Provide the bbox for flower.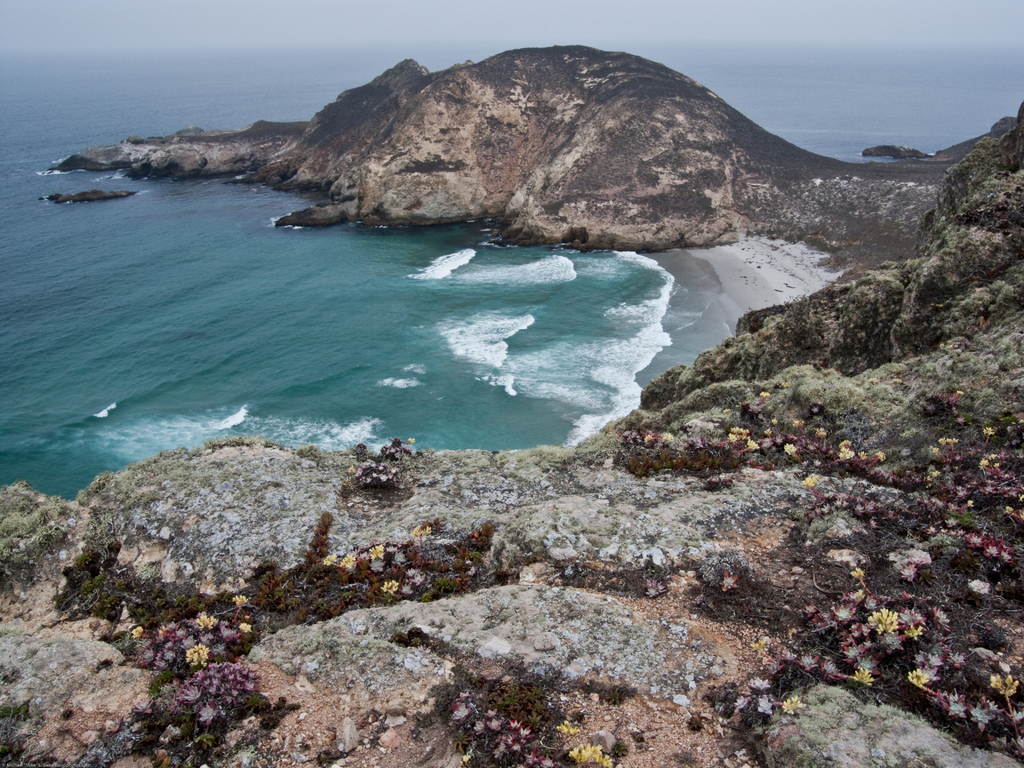
186,641,209,664.
